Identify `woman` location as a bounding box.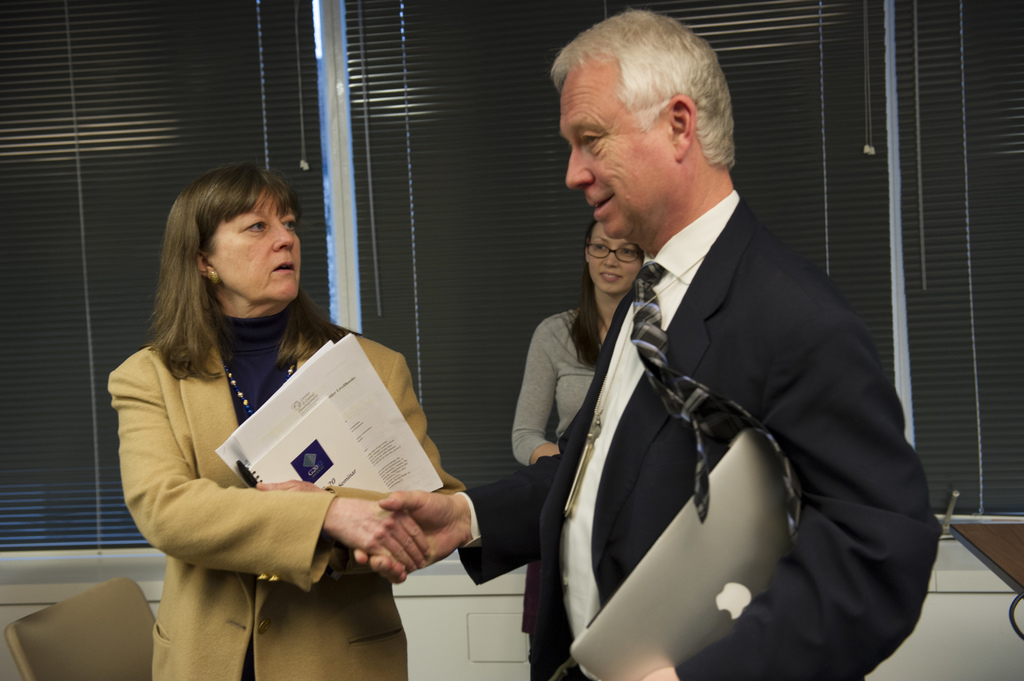
(513,223,654,680).
